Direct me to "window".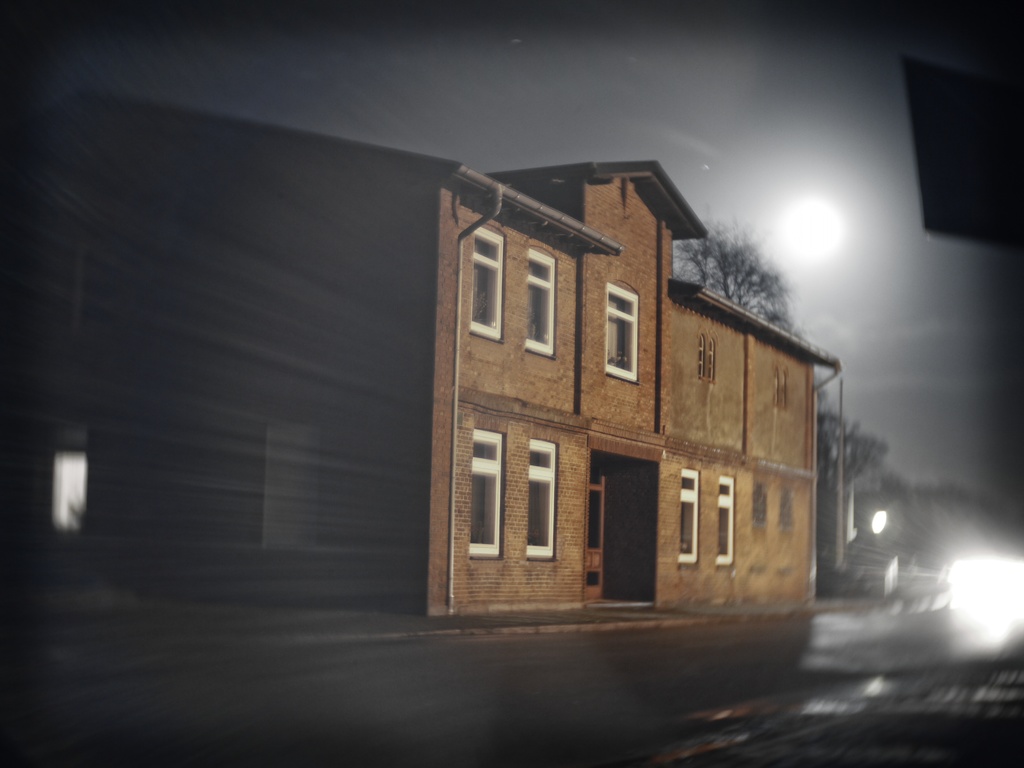
Direction: 470/228/508/343.
